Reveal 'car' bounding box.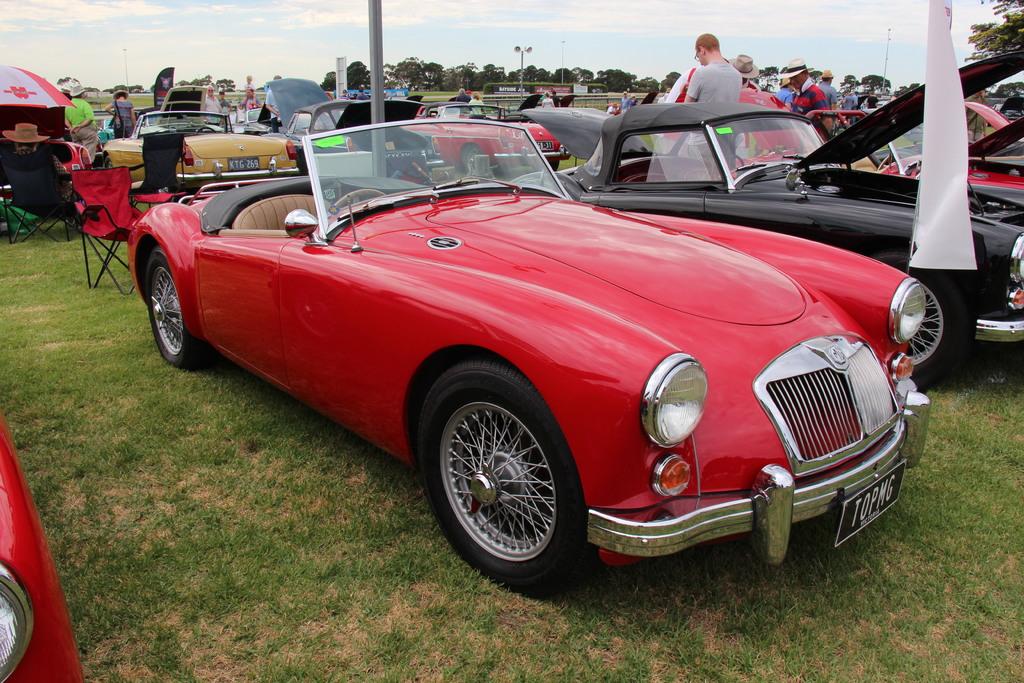
Revealed: box(523, 41, 1023, 380).
